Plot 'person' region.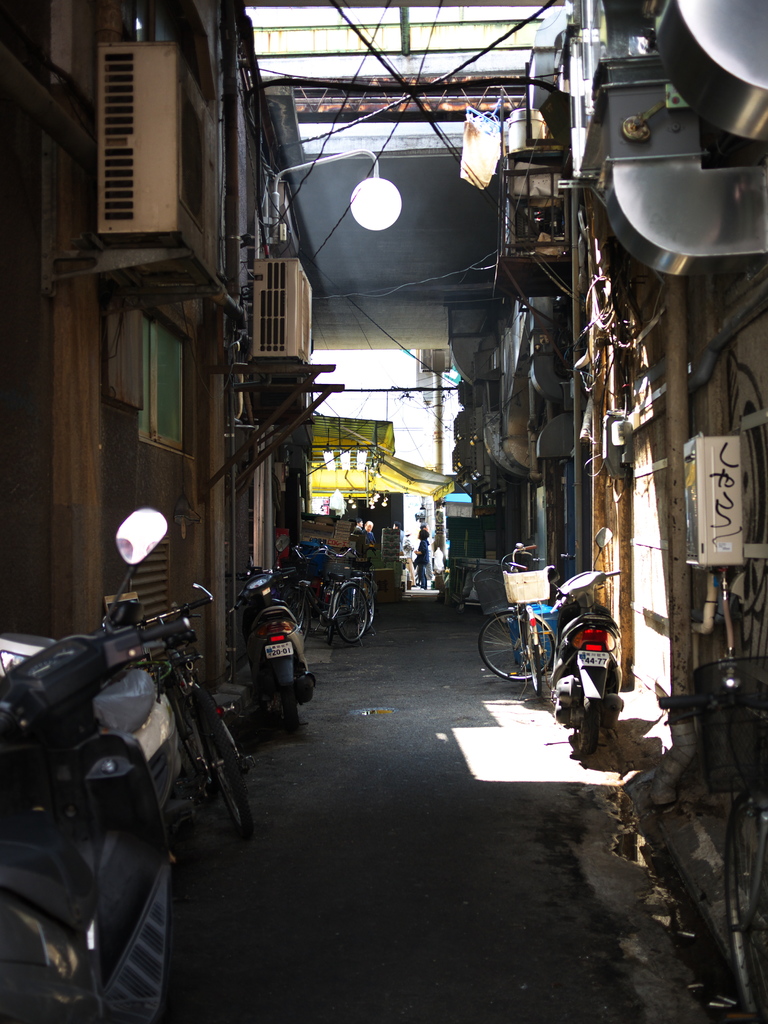
Plotted at l=406, t=528, r=435, b=588.
